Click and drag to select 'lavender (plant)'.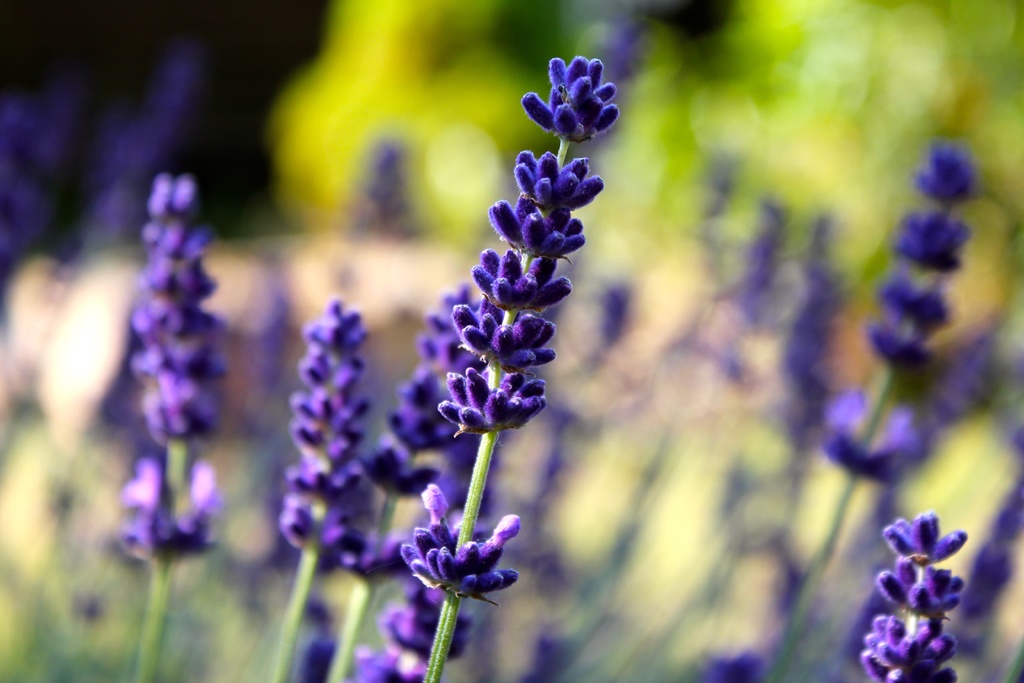
Selection: 604/231/792/606.
